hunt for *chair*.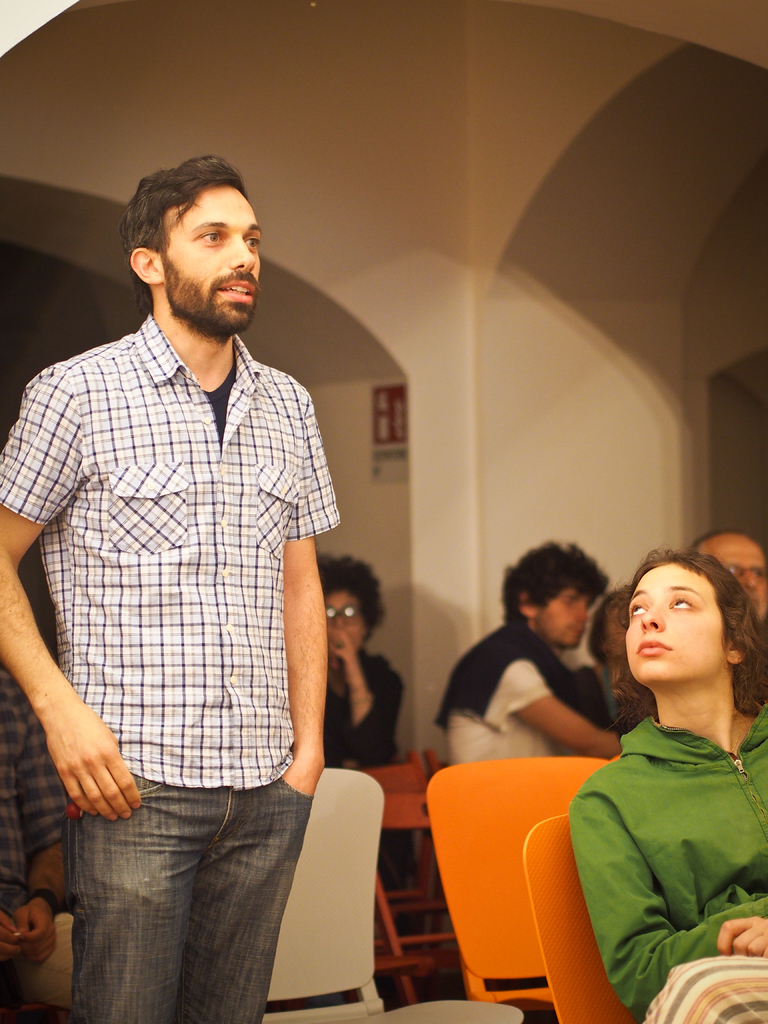
Hunted down at {"left": 366, "top": 760, "right": 464, "bottom": 1008}.
